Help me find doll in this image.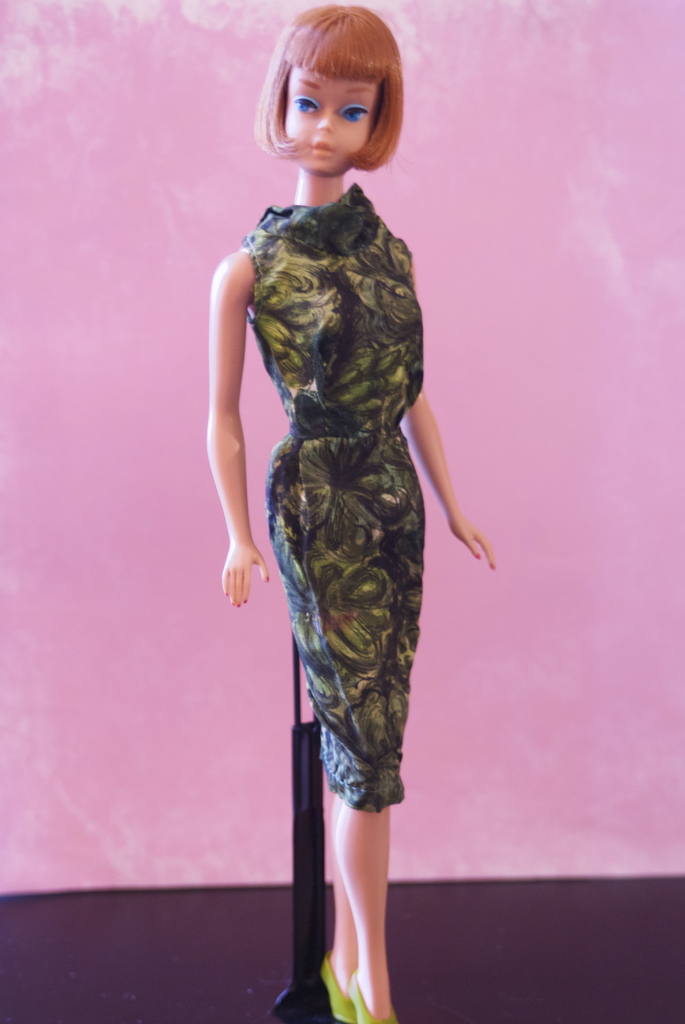
Found it: (left=213, top=11, right=474, bottom=1023).
